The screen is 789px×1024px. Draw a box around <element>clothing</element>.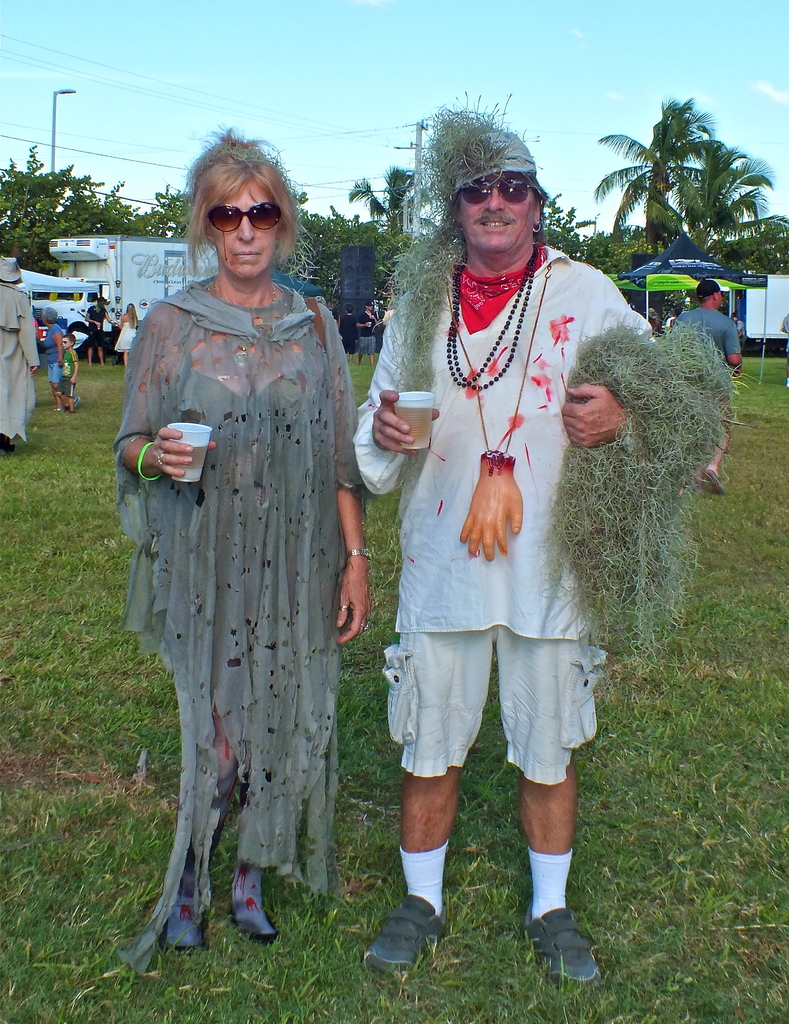
bbox(669, 309, 741, 425).
